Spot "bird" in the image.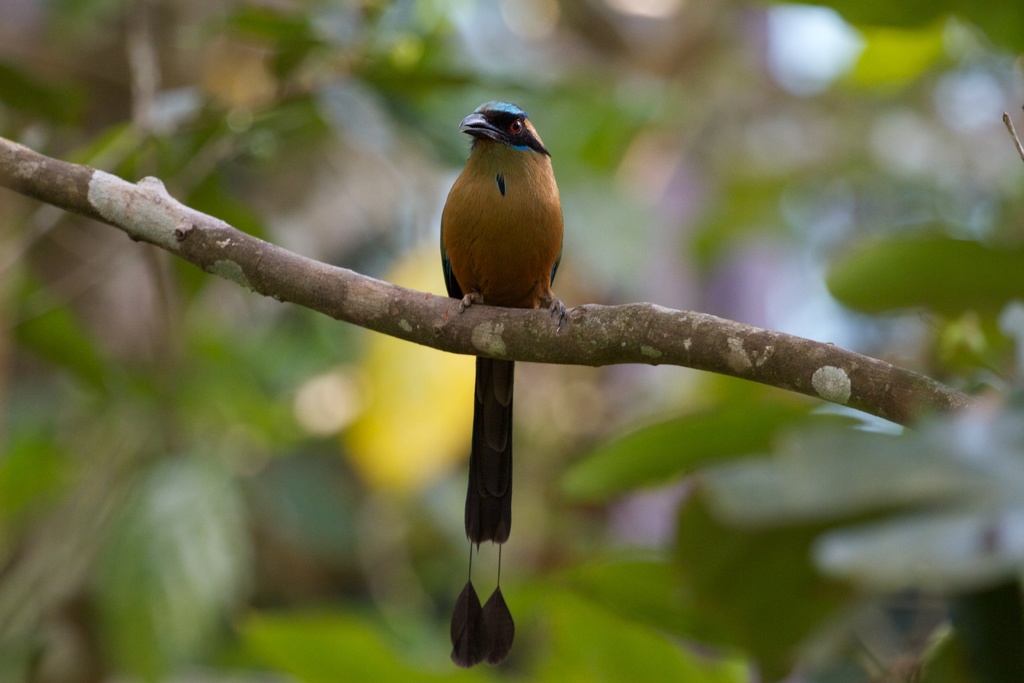
"bird" found at 413 105 586 543.
